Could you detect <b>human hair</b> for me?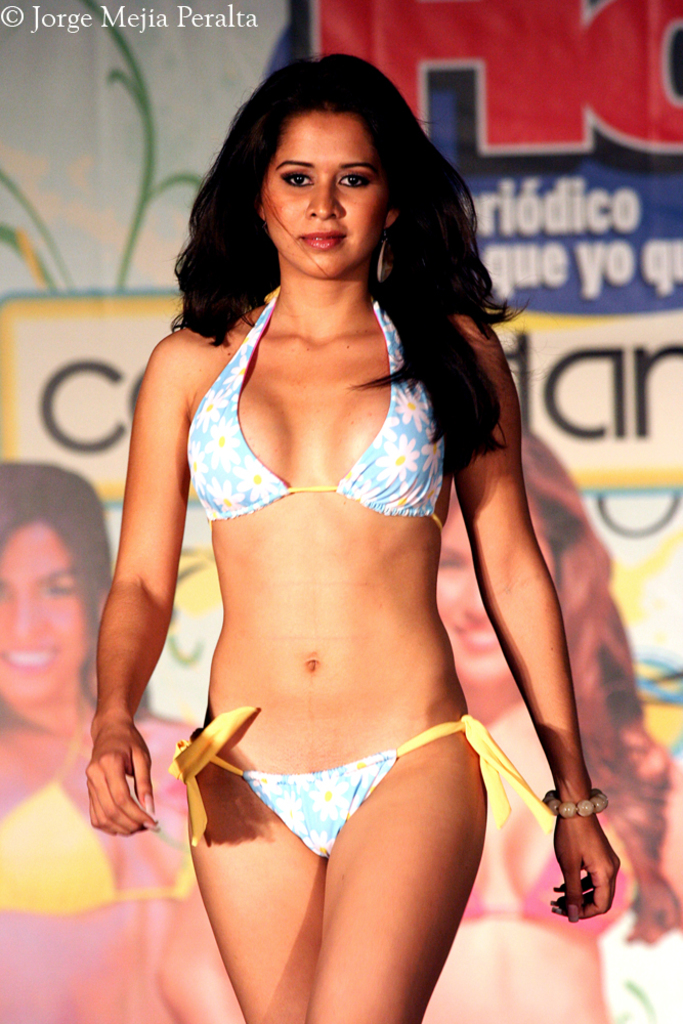
Detection result: rect(522, 428, 679, 939).
